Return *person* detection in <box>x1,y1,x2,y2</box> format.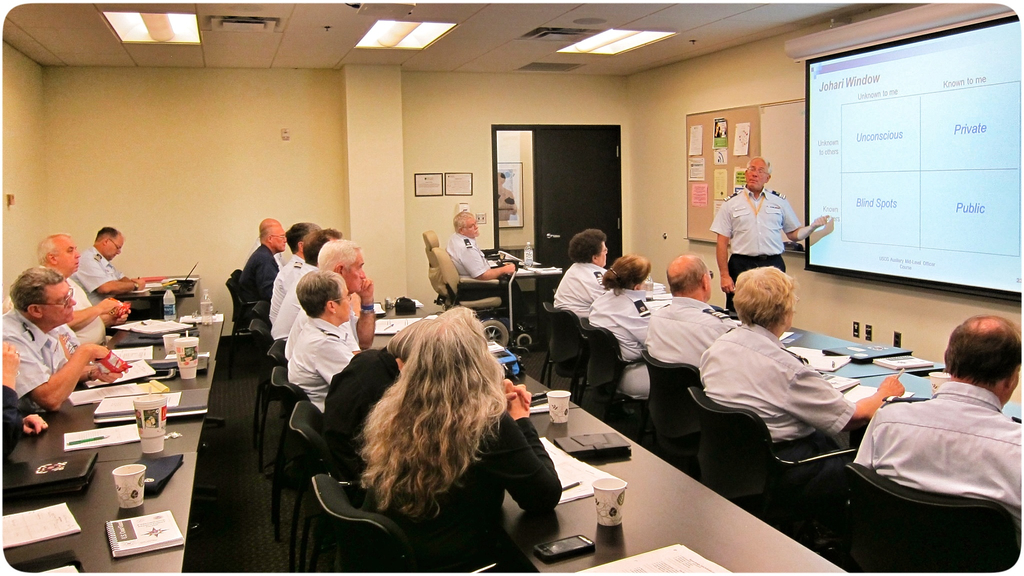
<box>723,166,820,294</box>.
